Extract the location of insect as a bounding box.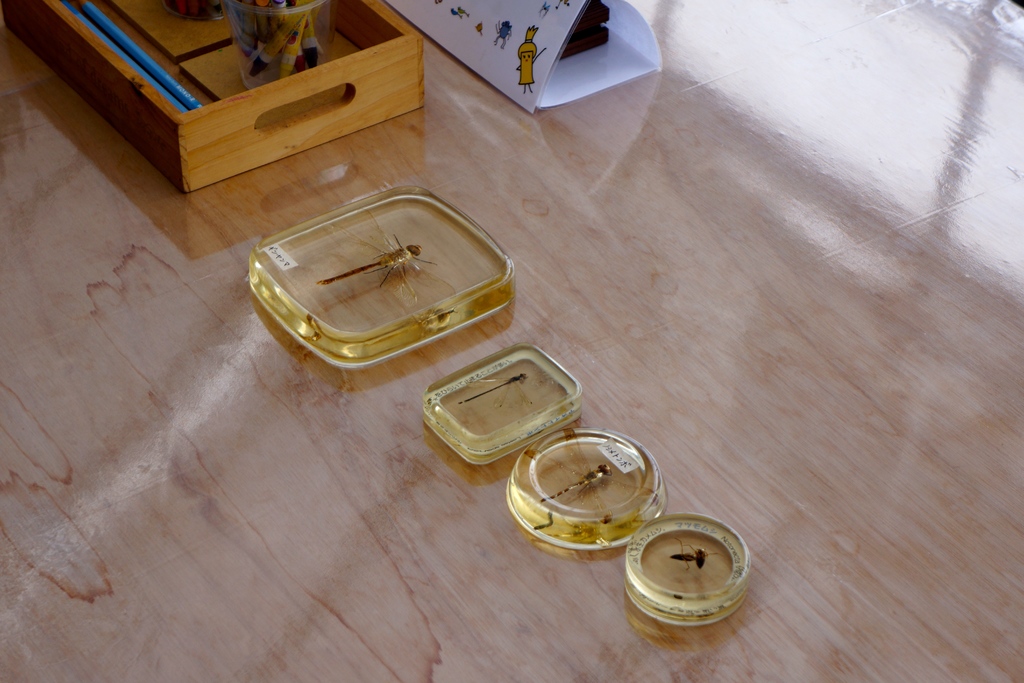
316 210 440 304.
